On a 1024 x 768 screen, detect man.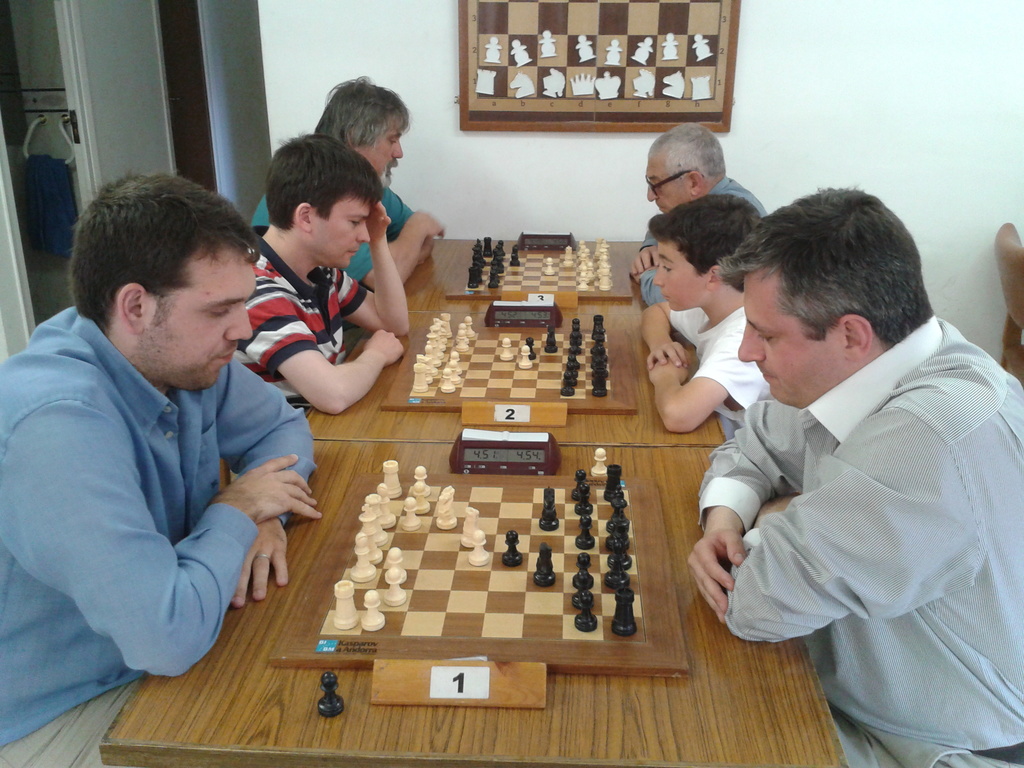
[left=654, top=160, right=1016, bottom=740].
